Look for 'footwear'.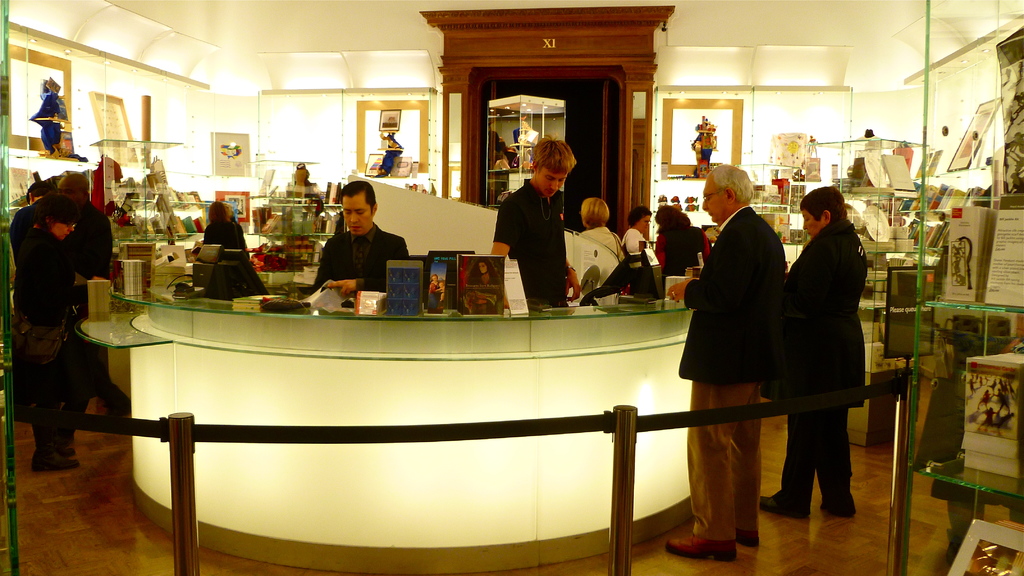
Found: detection(662, 534, 736, 562).
